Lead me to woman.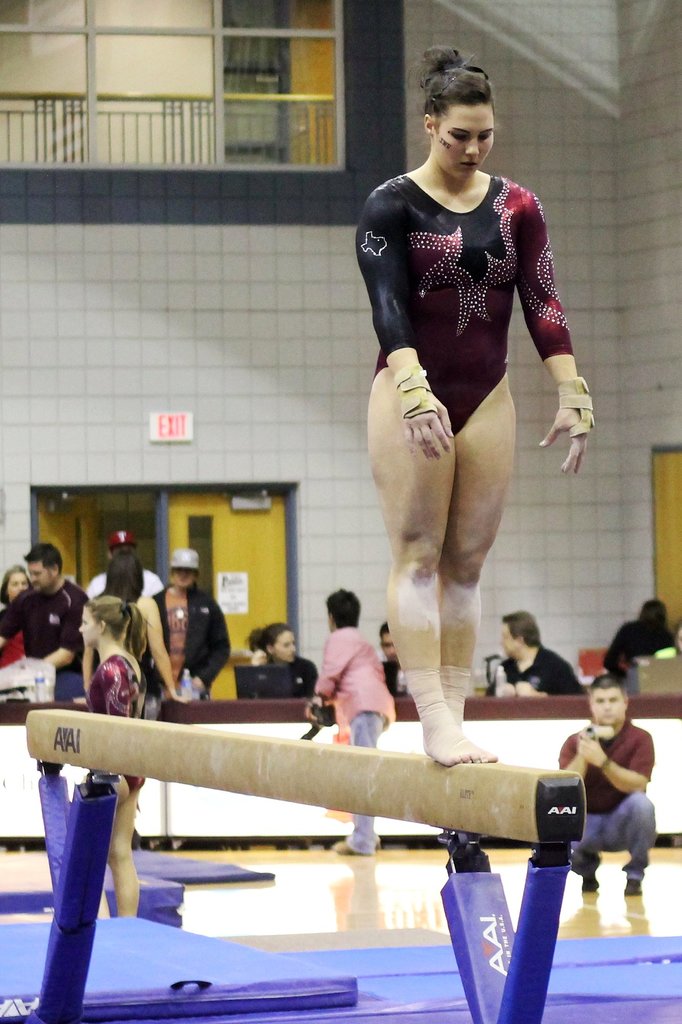
Lead to l=77, t=592, r=149, b=918.
